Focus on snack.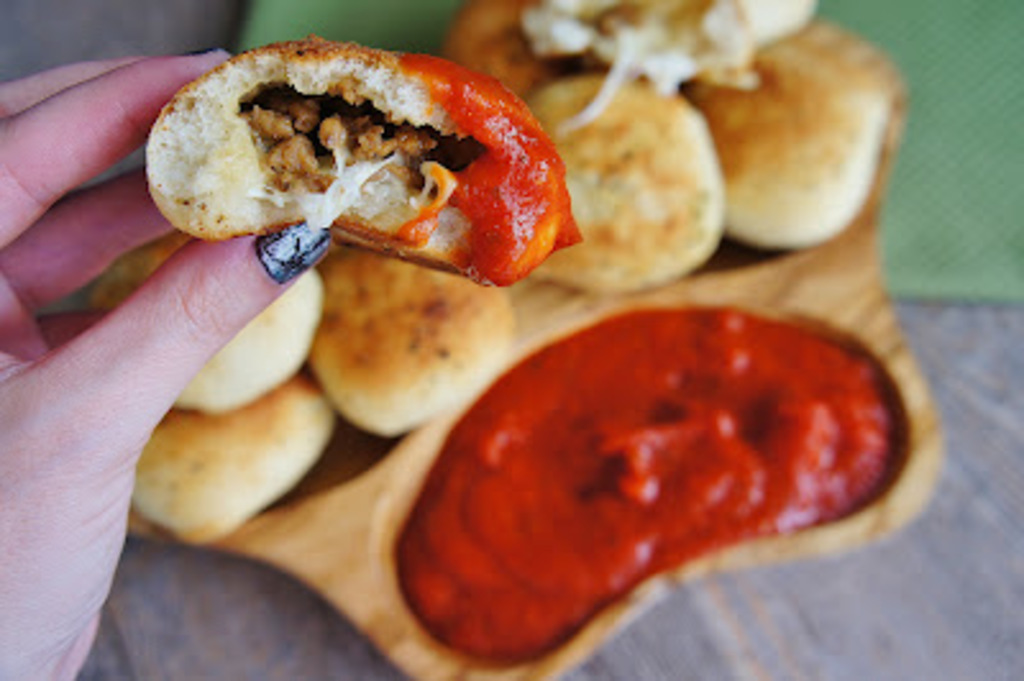
Focused at (left=136, top=54, right=584, bottom=312).
